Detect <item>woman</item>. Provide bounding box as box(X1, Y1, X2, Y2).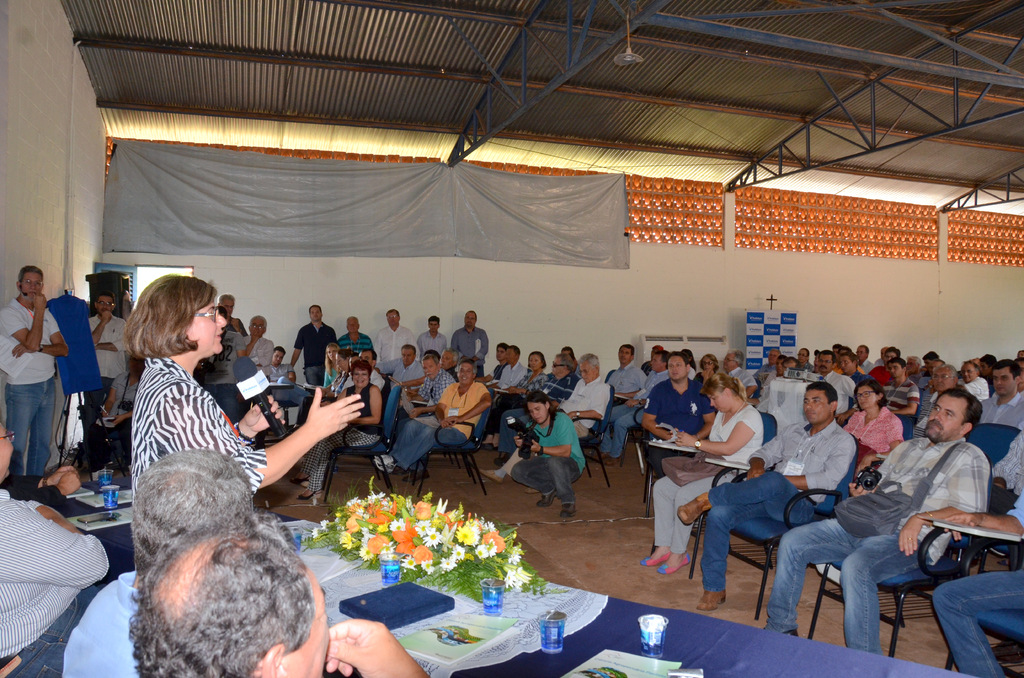
box(641, 372, 761, 576).
